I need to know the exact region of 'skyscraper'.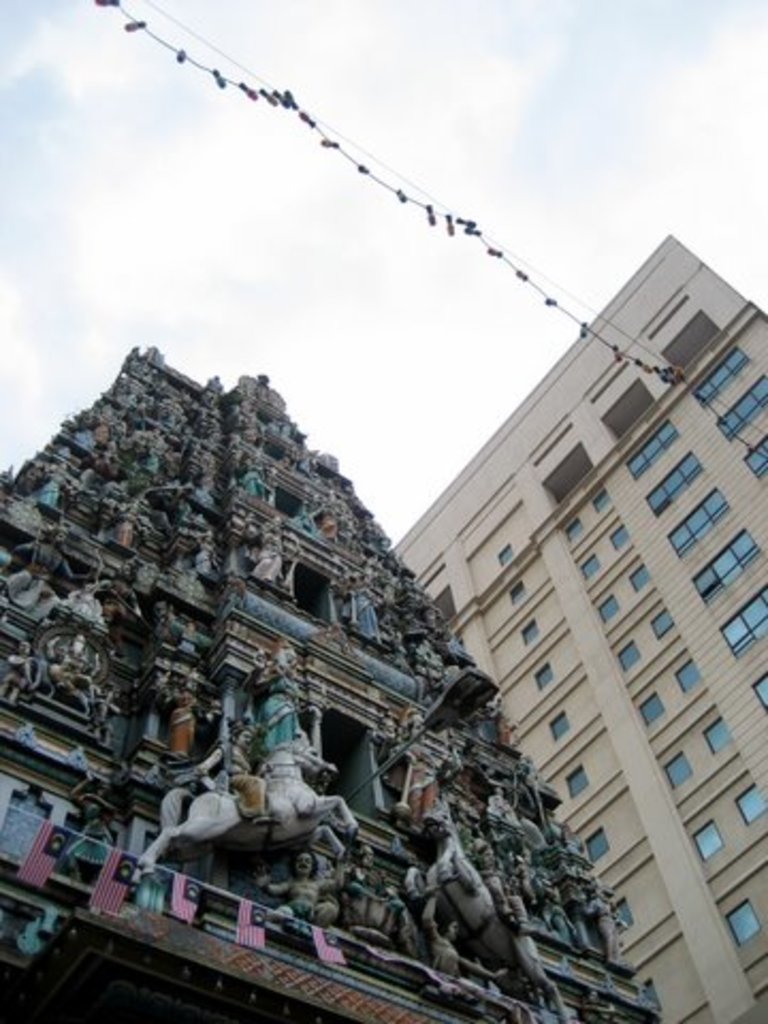
Region: <bbox>371, 233, 766, 1022</bbox>.
